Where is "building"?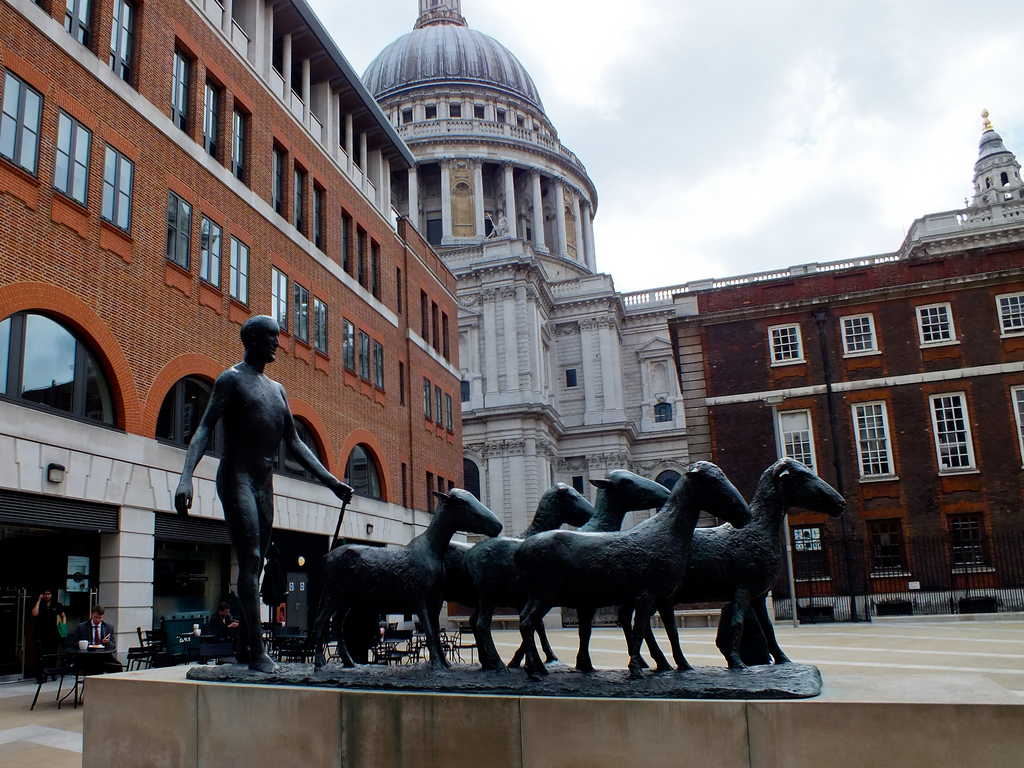
{"x1": 662, "y1": 232, "x2": 1023, "y2": 625}.
